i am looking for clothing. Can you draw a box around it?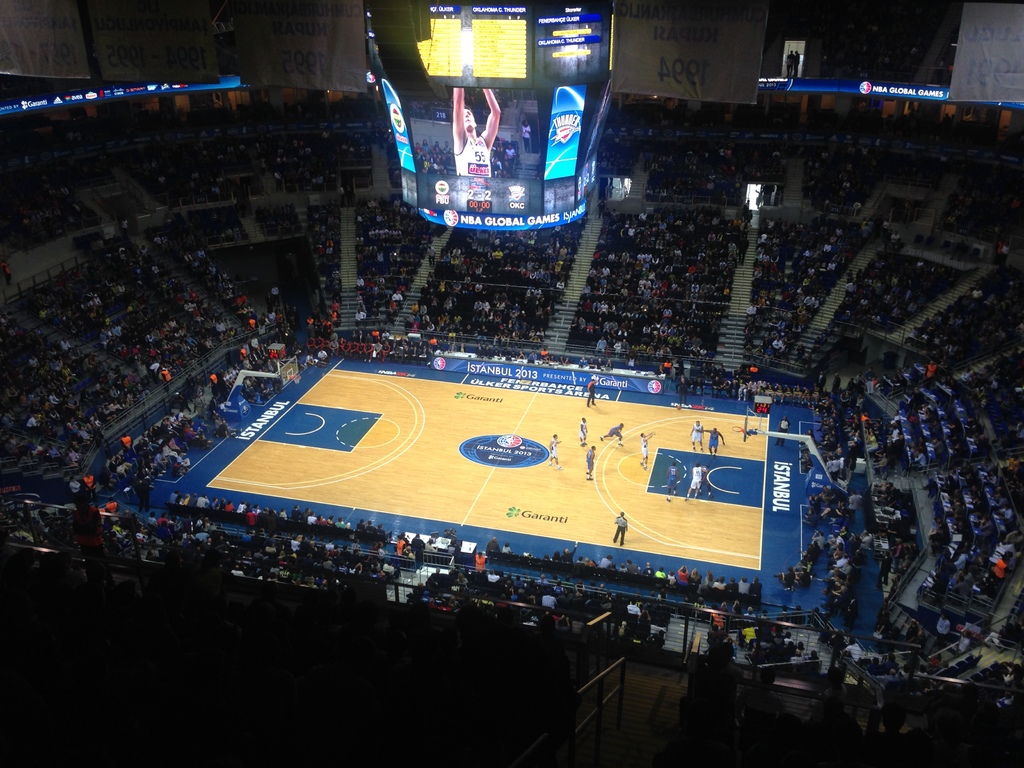
Sure, the bounding box is Rect(640, 439, 648, 457).
